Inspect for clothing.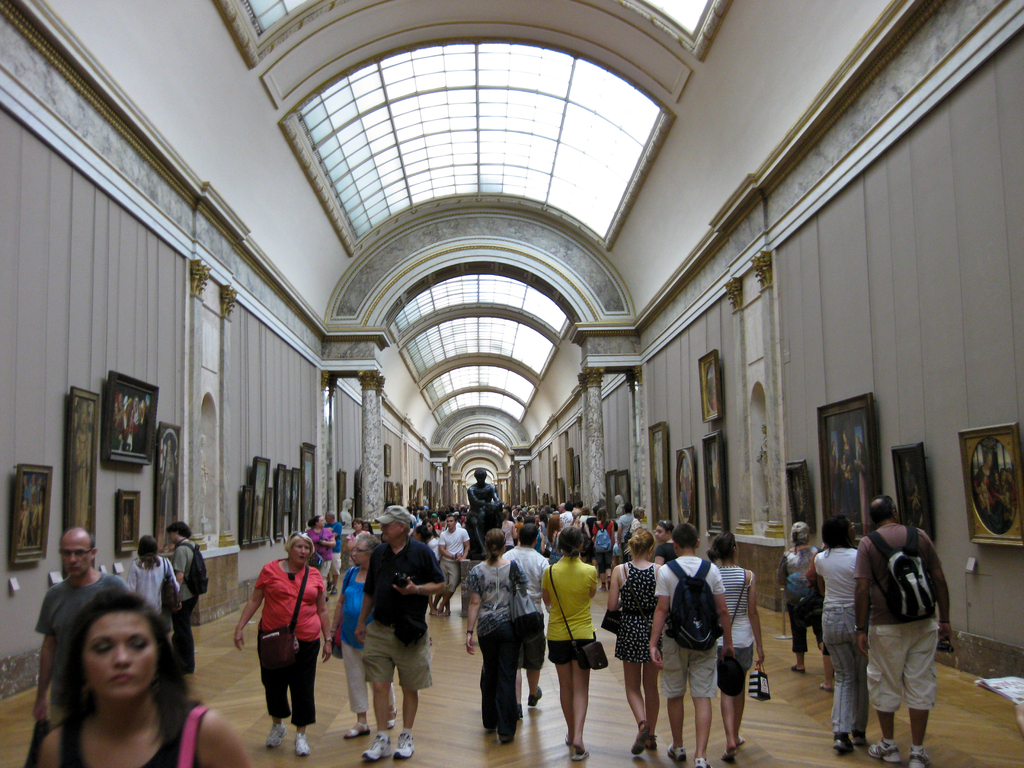
Inspection: bbox(175, 595, 195, 675).
